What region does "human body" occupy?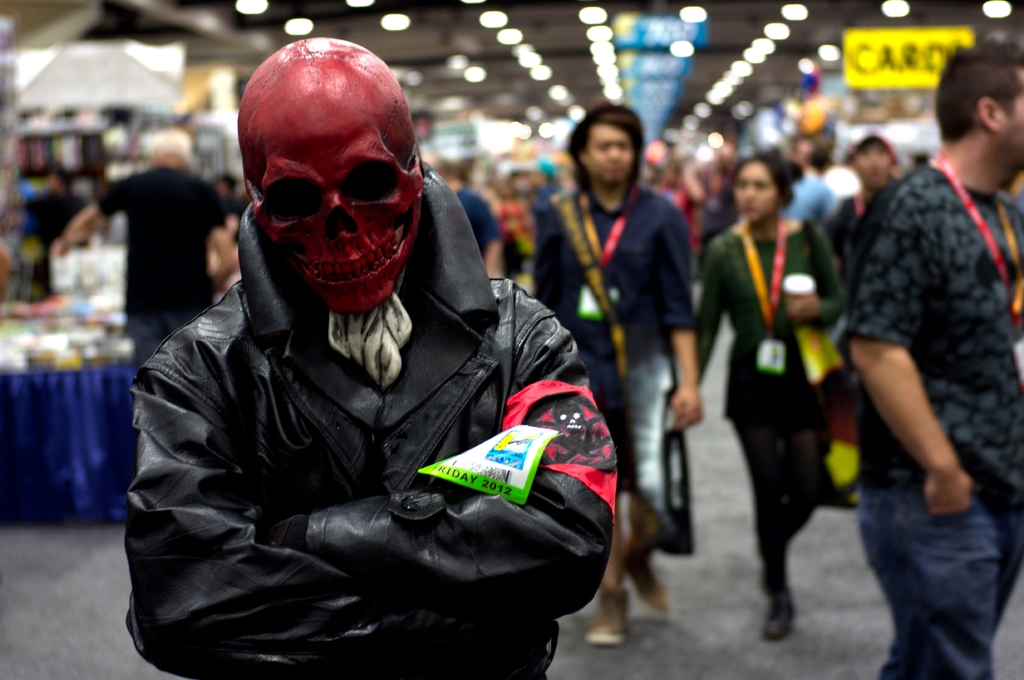
bbox=(825, 50, 1019, 672).
